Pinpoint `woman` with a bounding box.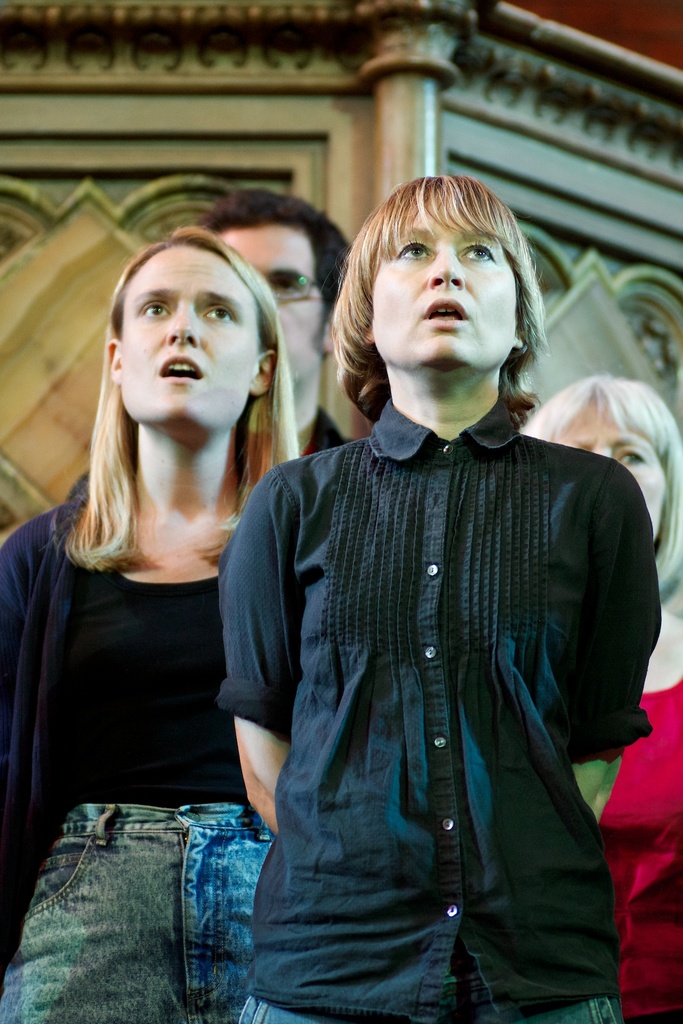
(218, 175, 663, 1023).
